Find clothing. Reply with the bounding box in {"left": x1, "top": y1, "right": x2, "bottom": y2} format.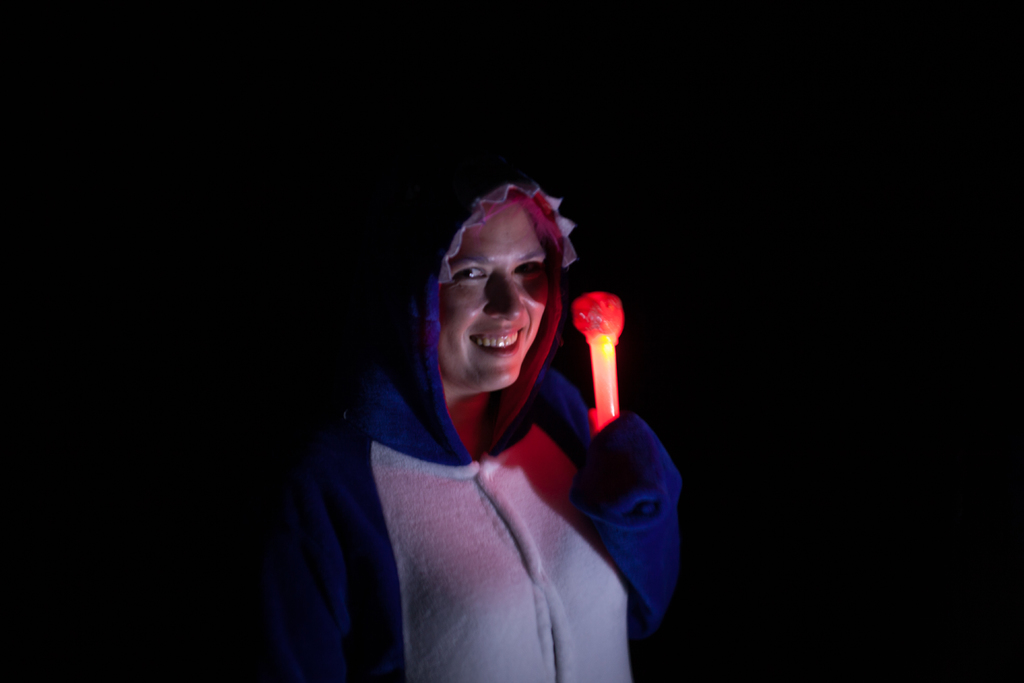
{"left": 323, "top": 277, "right": 668, "bottom": 676}.
